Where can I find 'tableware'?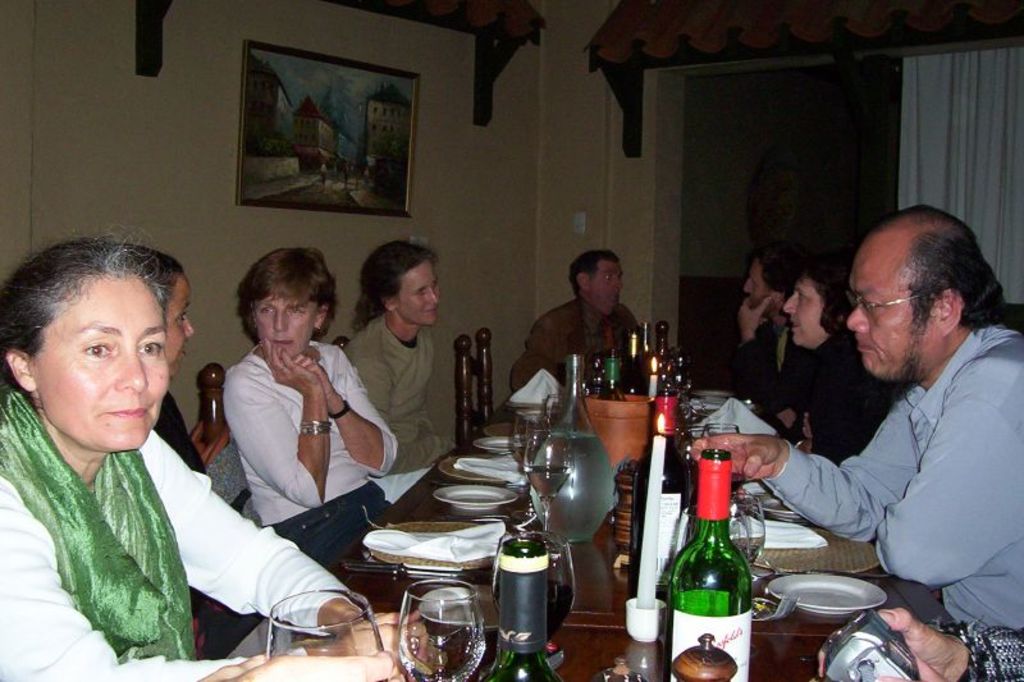
You can find it at 398,582,488,676.
